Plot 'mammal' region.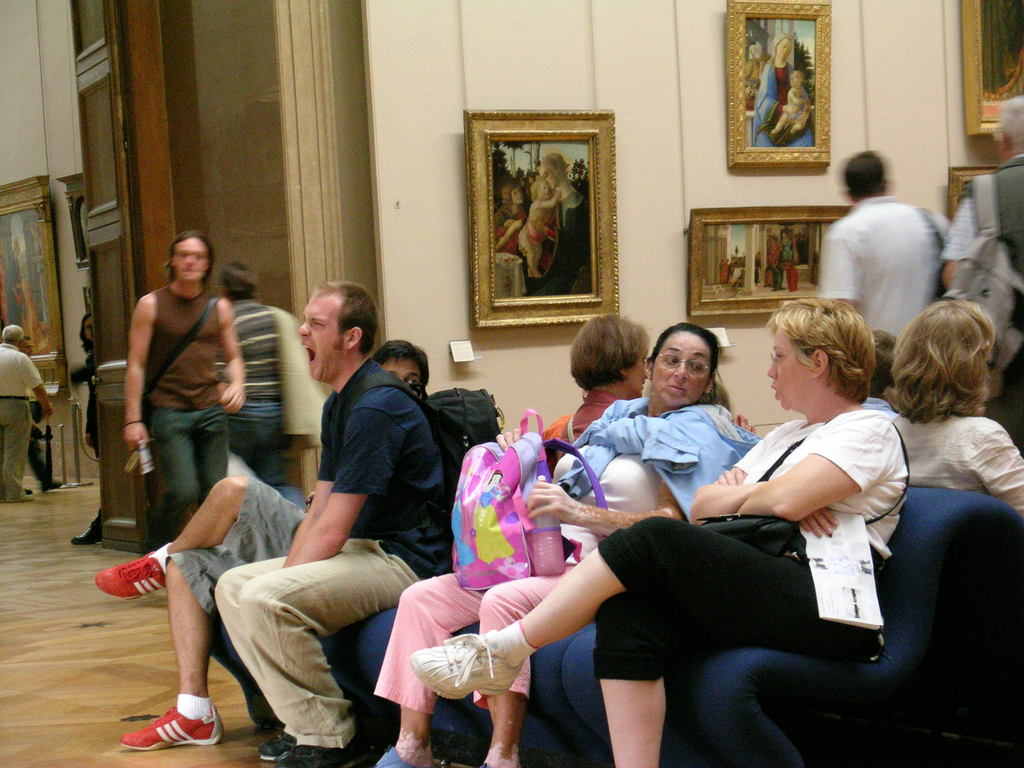
Plotted at [x1=22, y1=336, x2=65, y2=490].
